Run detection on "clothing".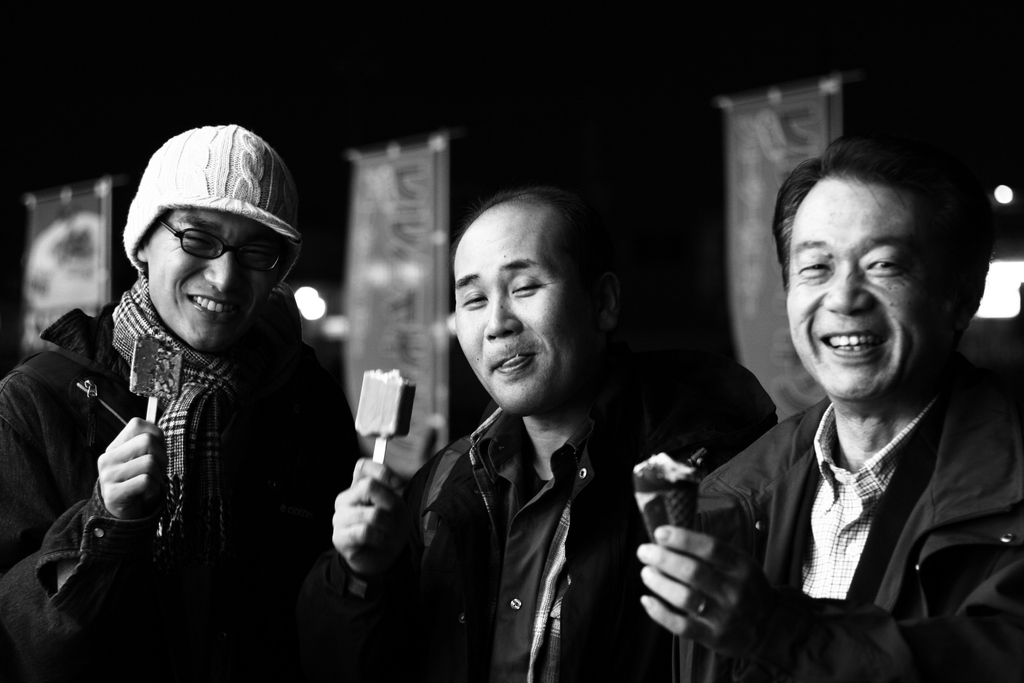
Result: left=0, top=125, right=367, bottom=682.
